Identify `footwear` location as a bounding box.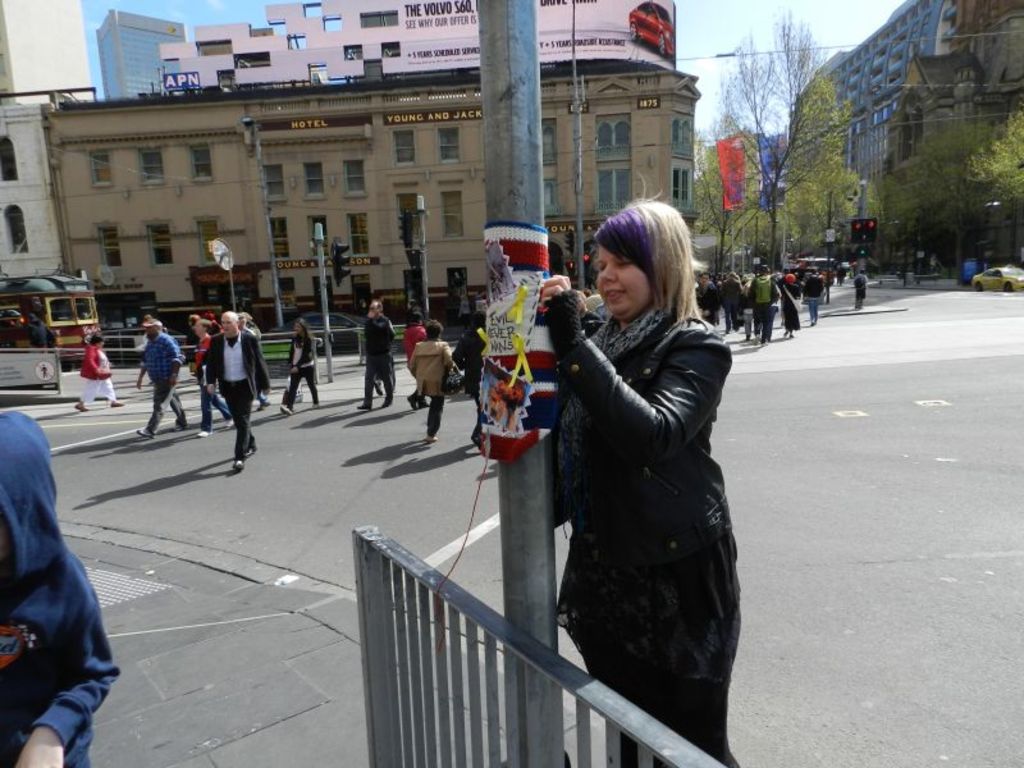
Rect(170, 419, 180, 430).
